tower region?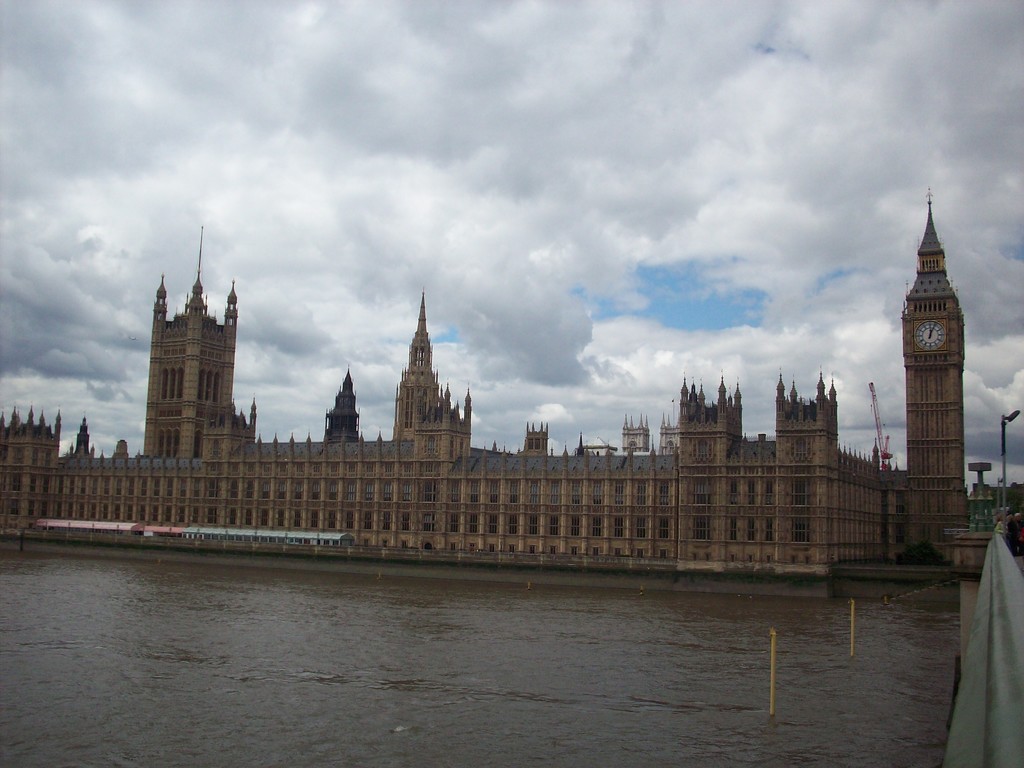
x1=391, y1=296, x2=442, y2=436
